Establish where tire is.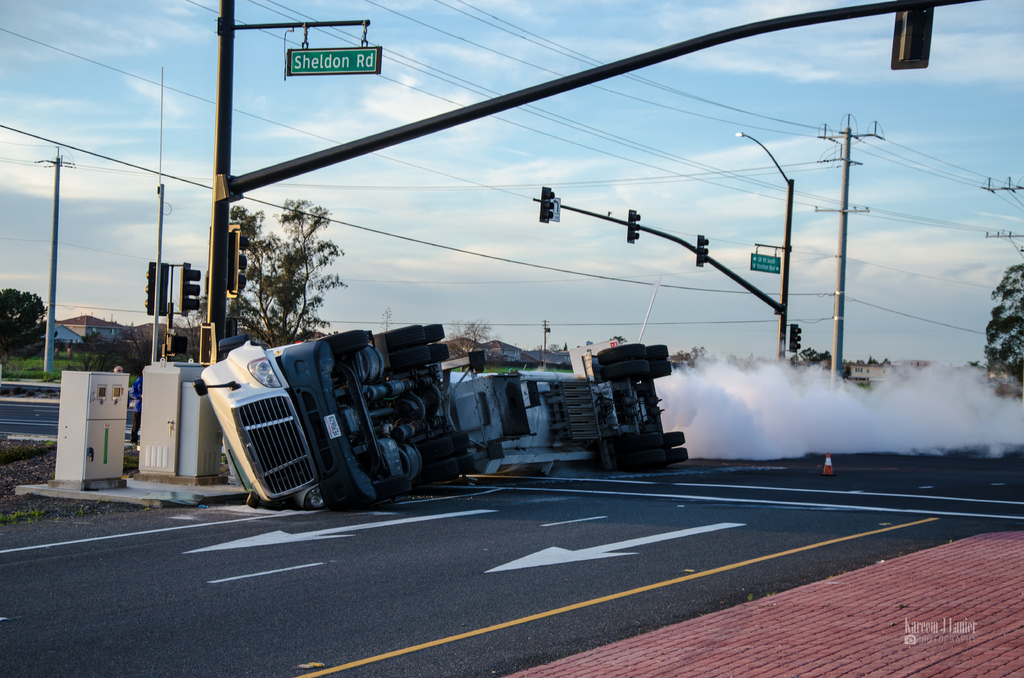
Established at (left=646, top=343, right=669, bottom=359).
